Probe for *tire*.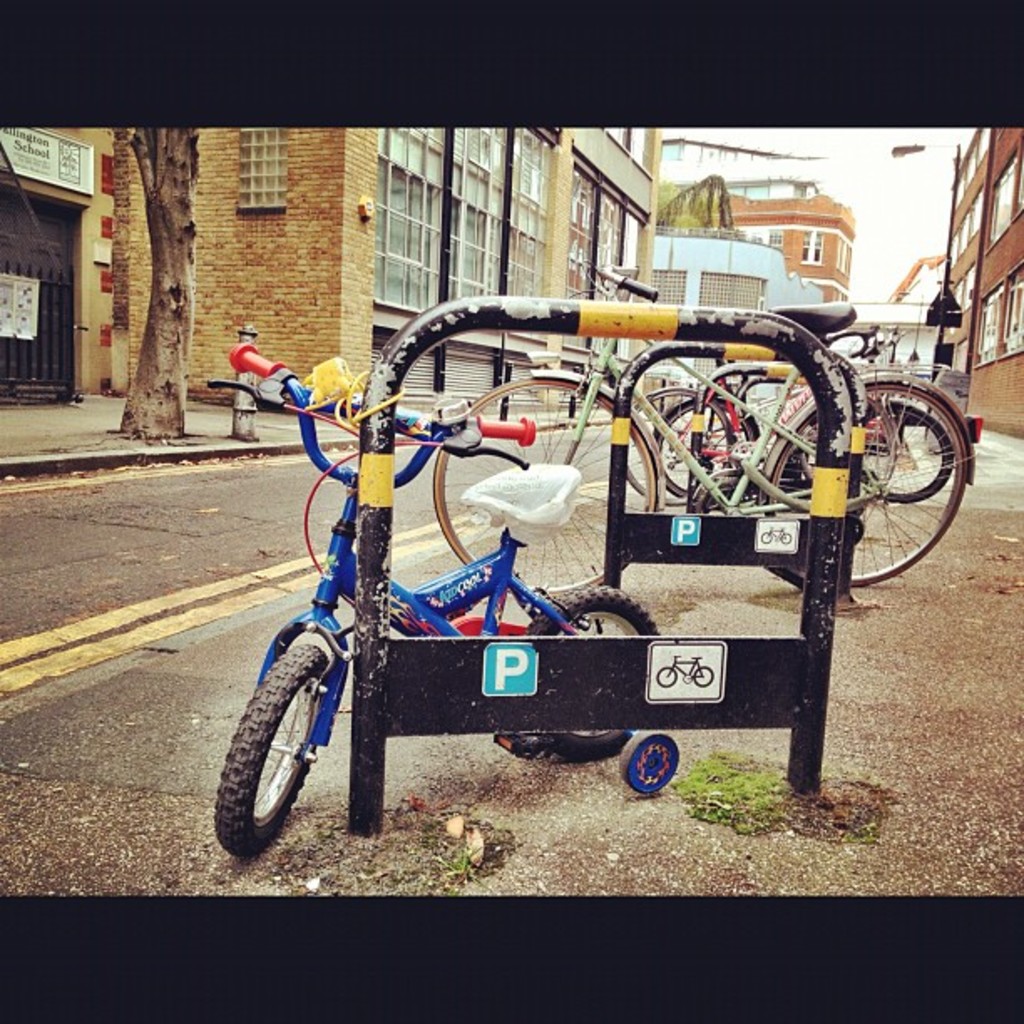
Probe result: l=853, t=402, r=949, b=500.
